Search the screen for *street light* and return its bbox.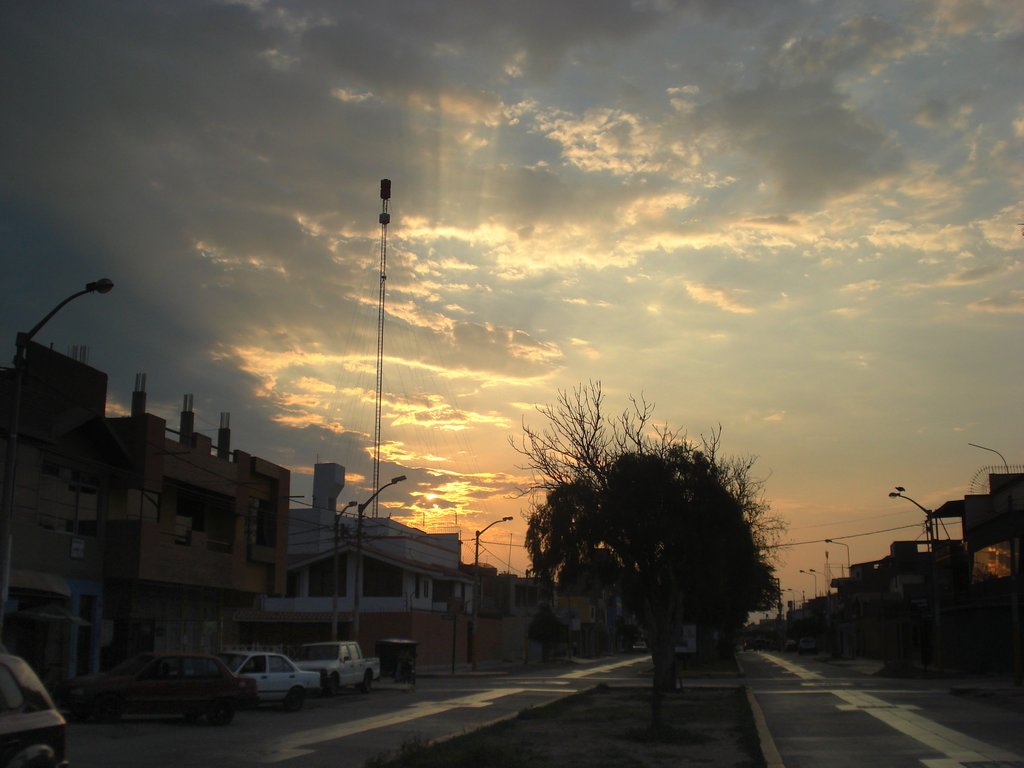
Found: (left=799, top=563, right=812, bottom=595).
